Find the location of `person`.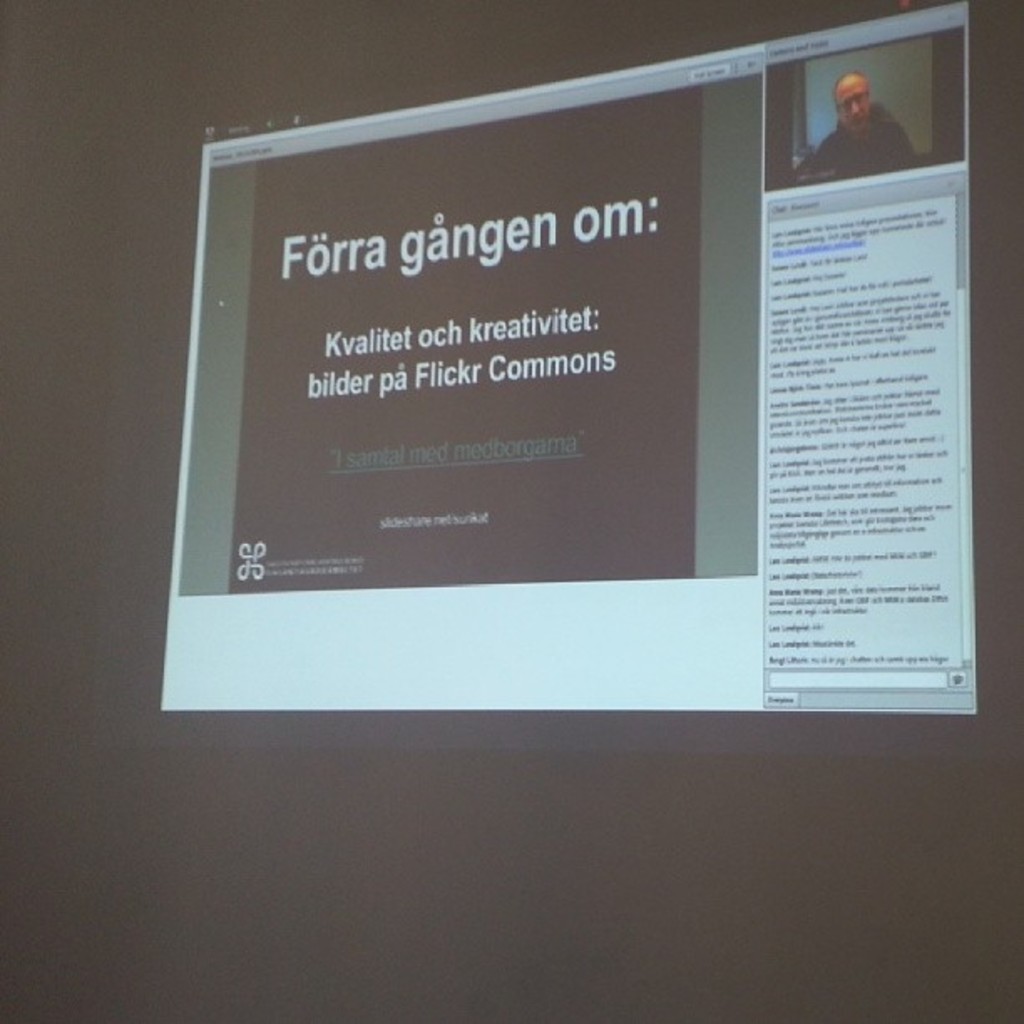
Location: 801/70/920/174.
